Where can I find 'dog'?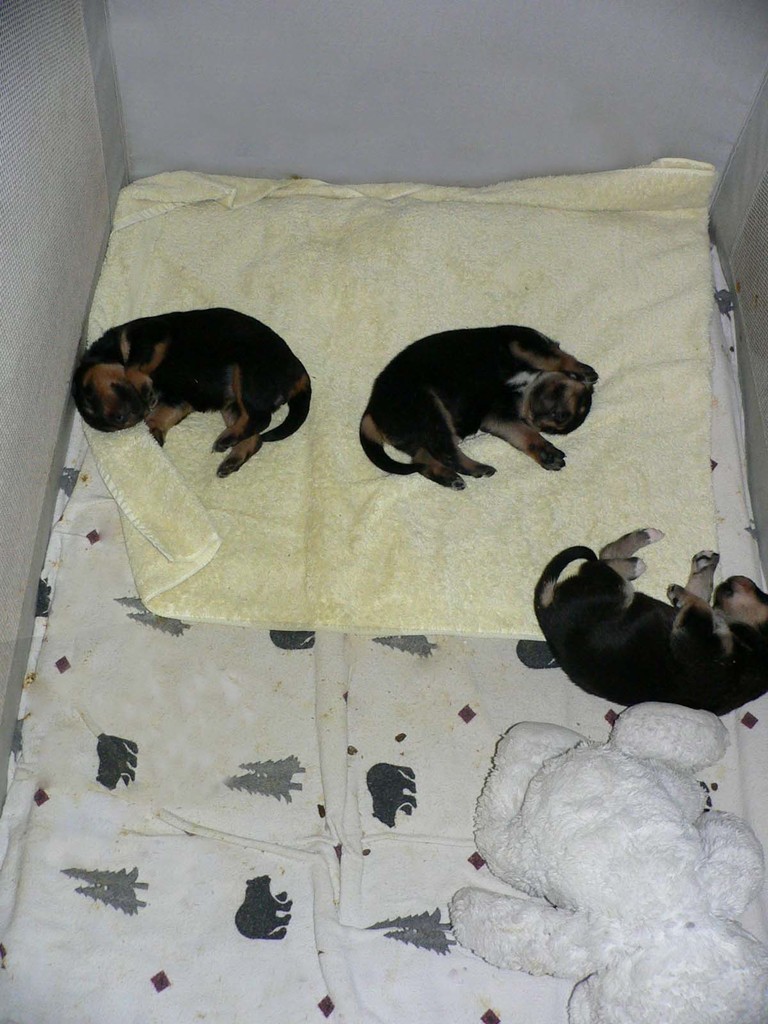
You can find it at box(534, 526, 767, 715).
